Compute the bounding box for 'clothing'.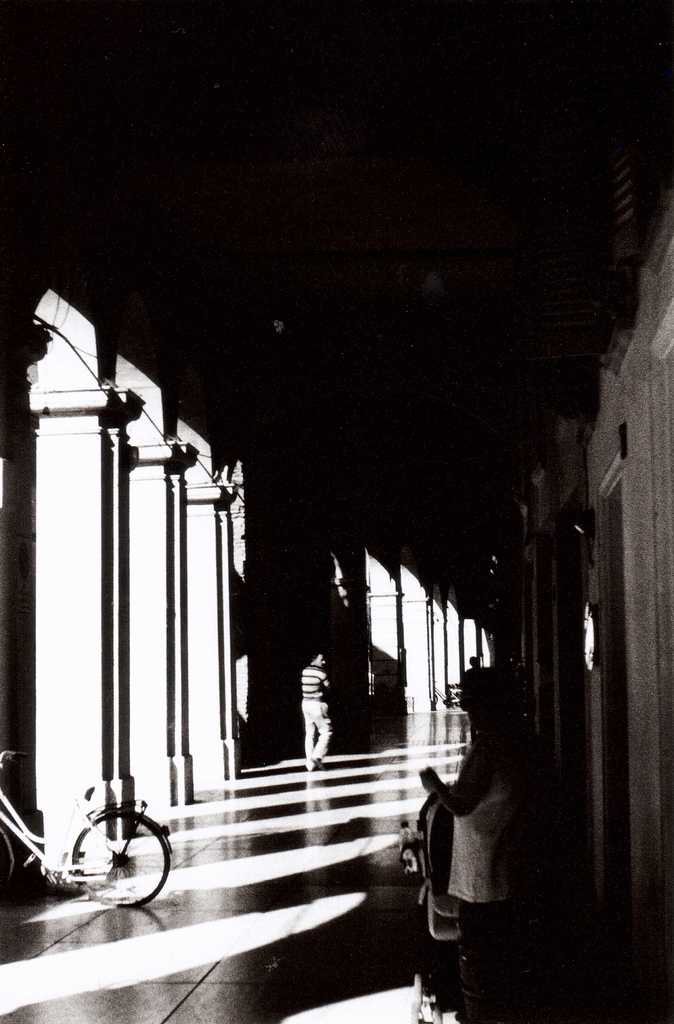
{"left": 443, "top": 724, "right": 538, "bottom": 1023}.
